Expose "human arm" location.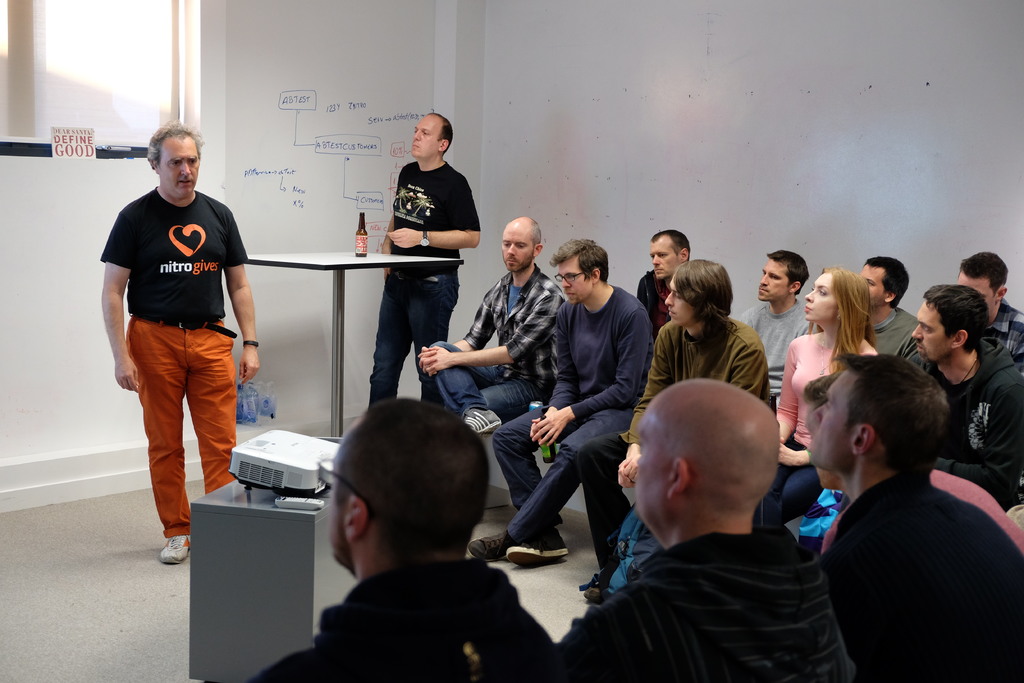
Exposed at (726, 346, 765, 397).
